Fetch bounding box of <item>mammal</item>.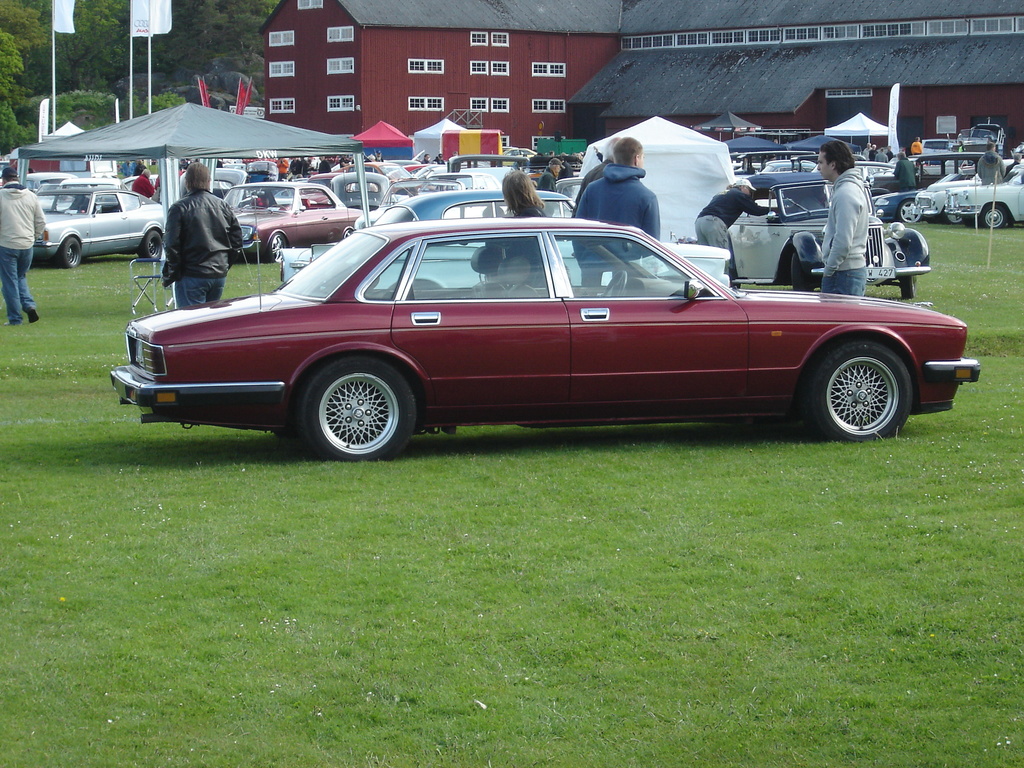
Bbox: pyautogui.locateOnScreen(559, 151, 570, 179).
